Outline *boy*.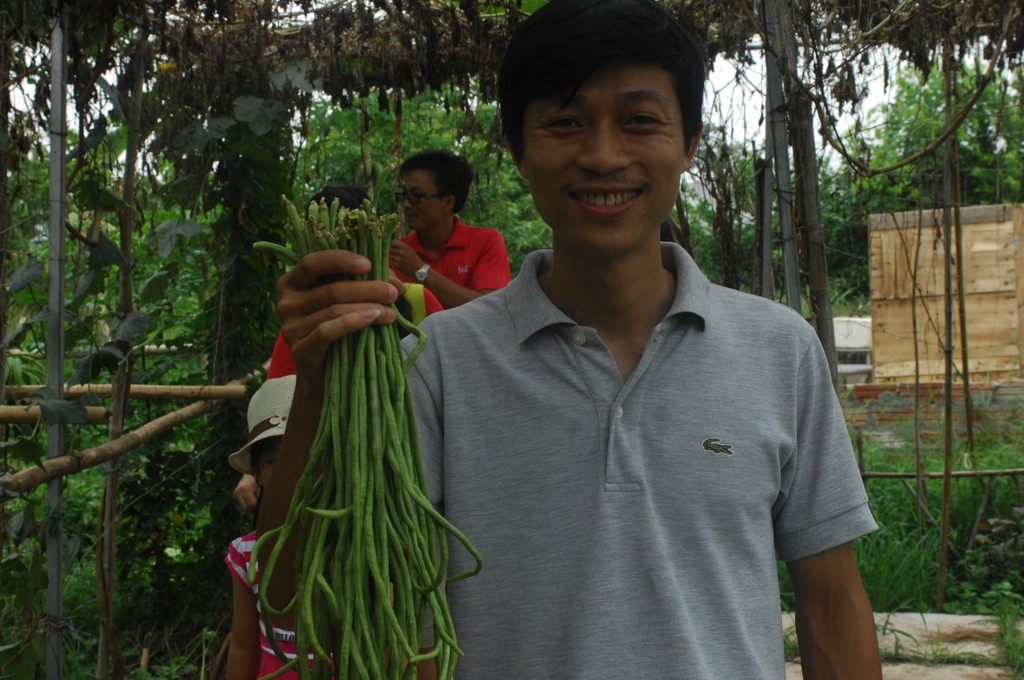
Outline: box=[306, 47, 842, 654].
